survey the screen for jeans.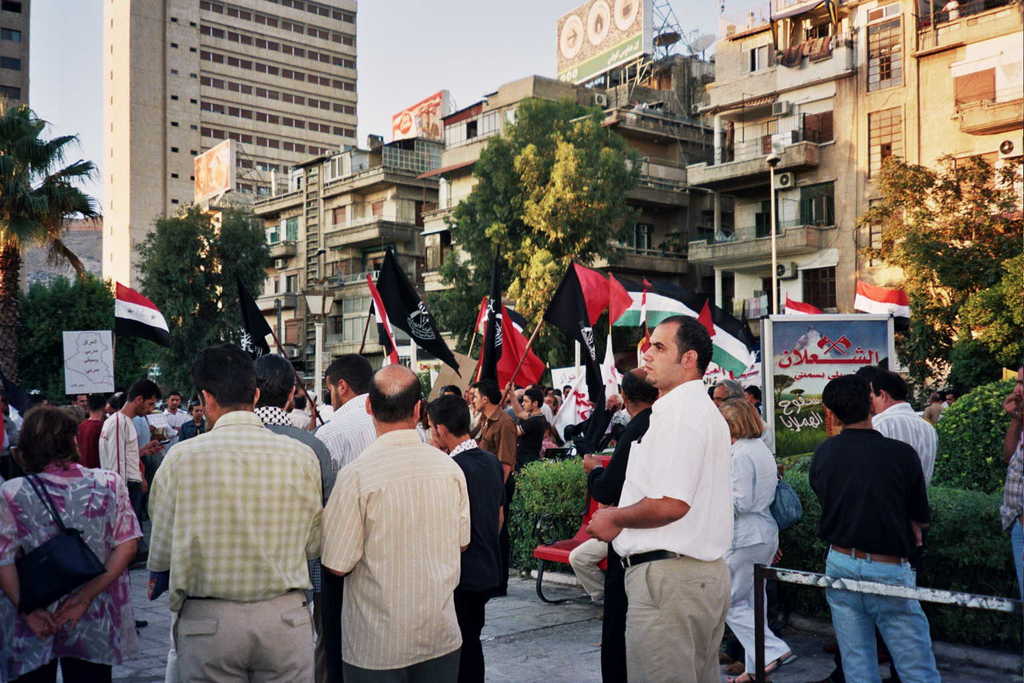
Survey found: select_region(817, 558, 946, 680).
